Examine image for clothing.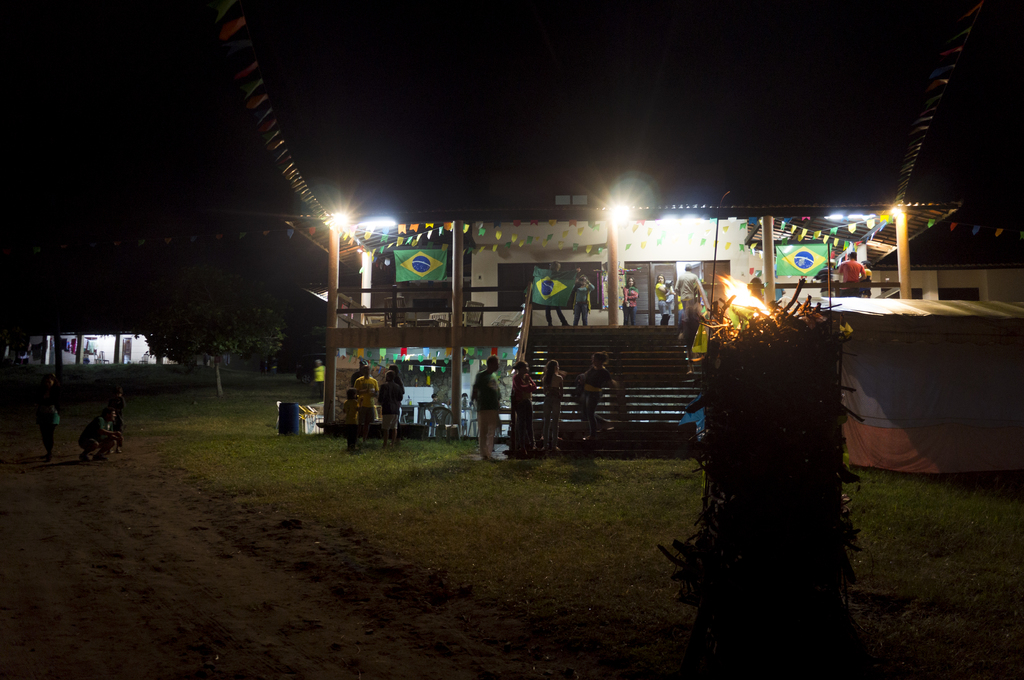
Examination result: 652, 280, 675, 327.
